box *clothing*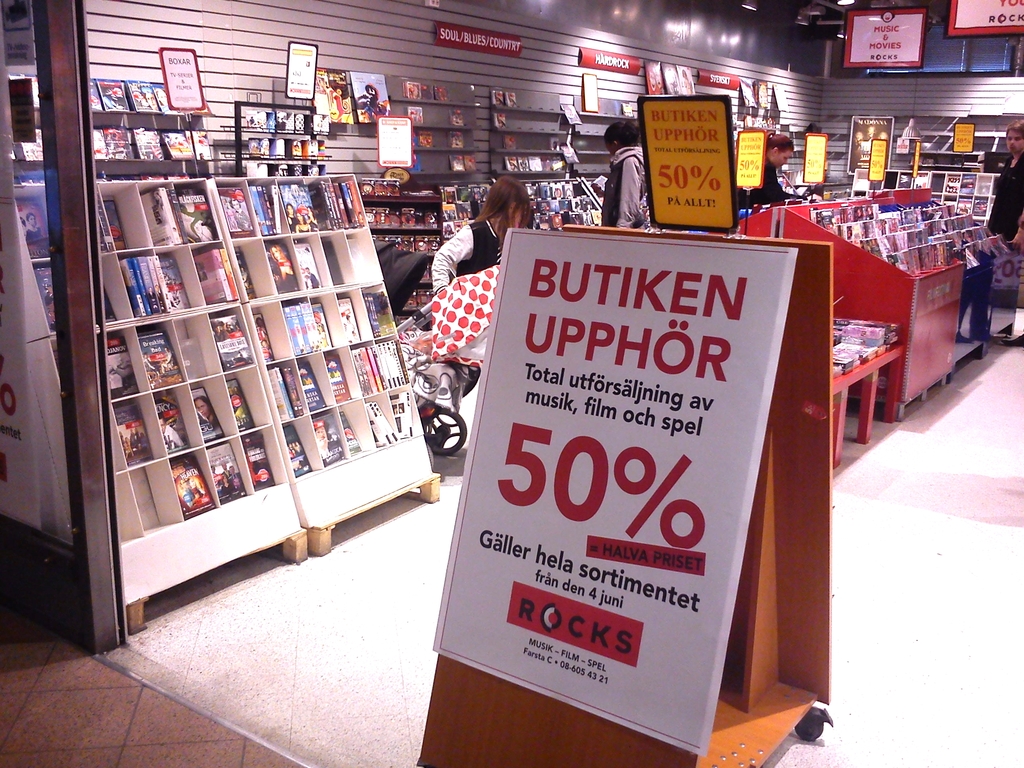
left=993, top=147, right=1023, bottom=276
